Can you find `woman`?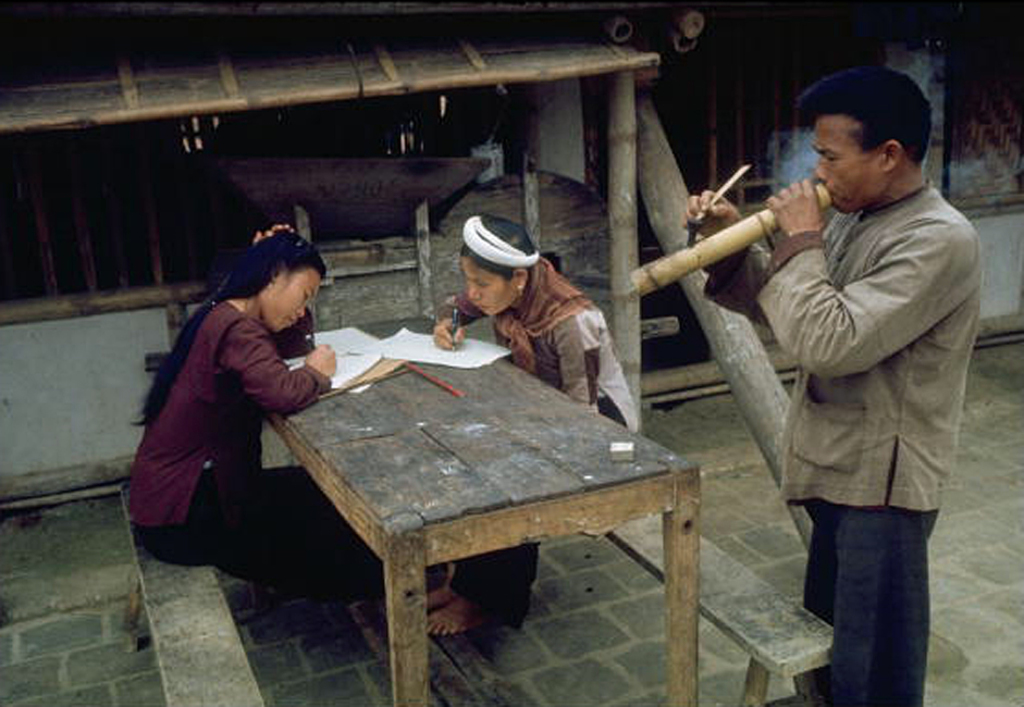
Yes, bounding box: 128, 221, 341, 621.
